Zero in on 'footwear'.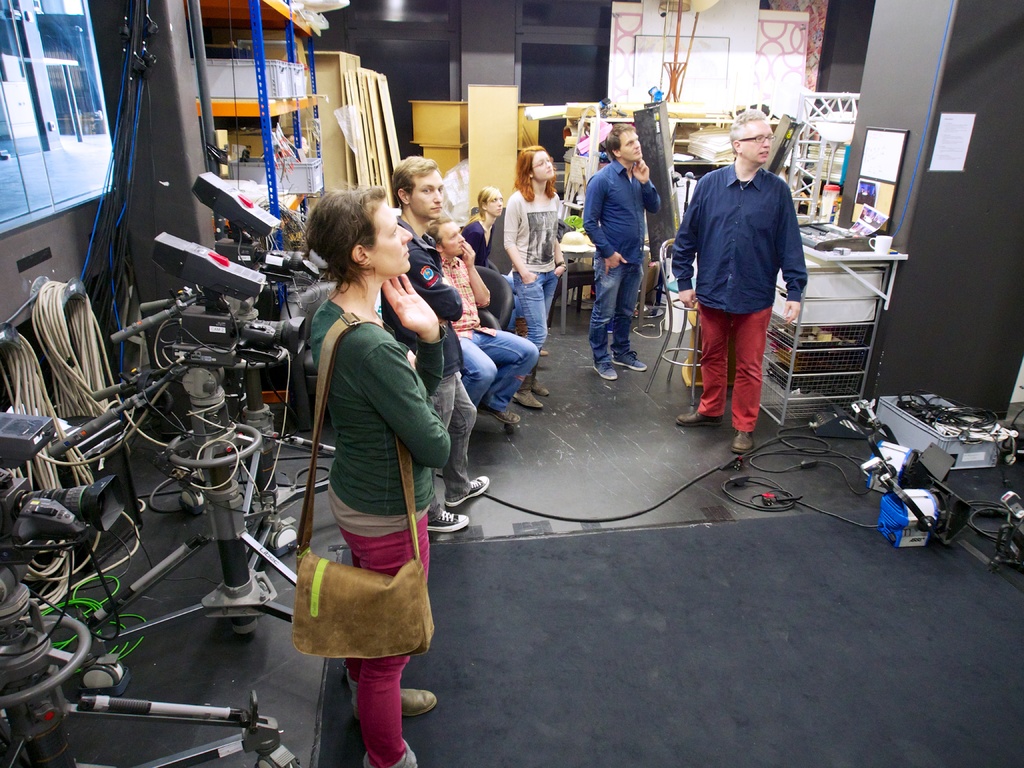
Zeroed in: bbox(594, 360, 616, 378).
